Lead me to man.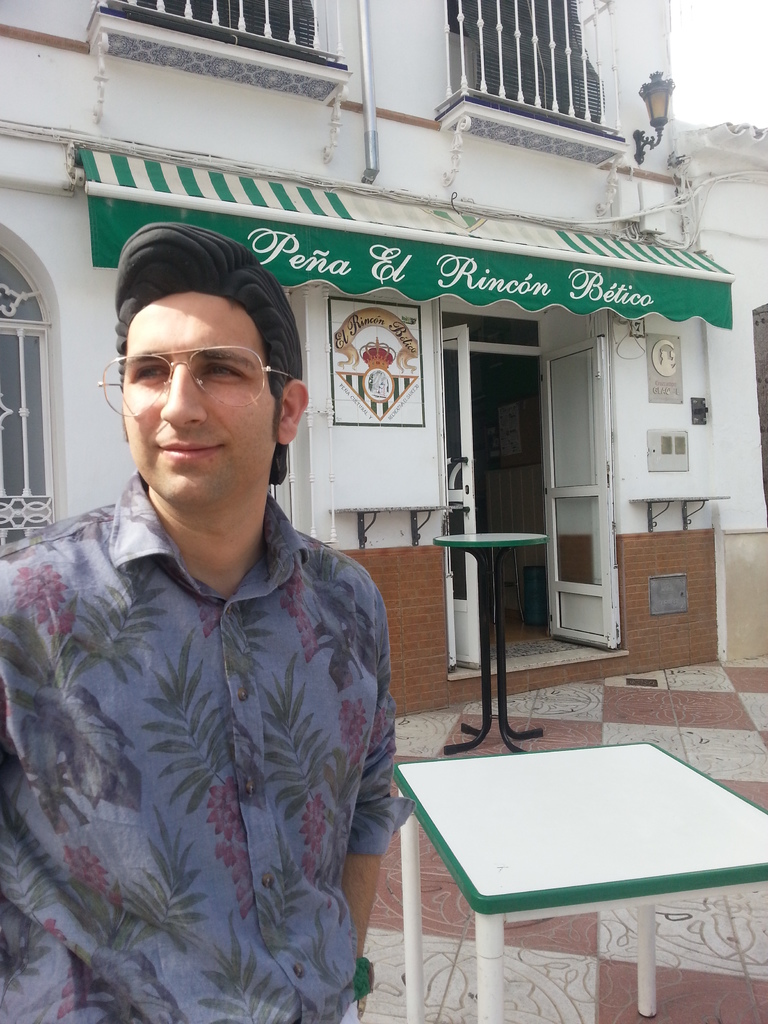
Lead to [left=0, top=211, right=381, bottom=1023].
